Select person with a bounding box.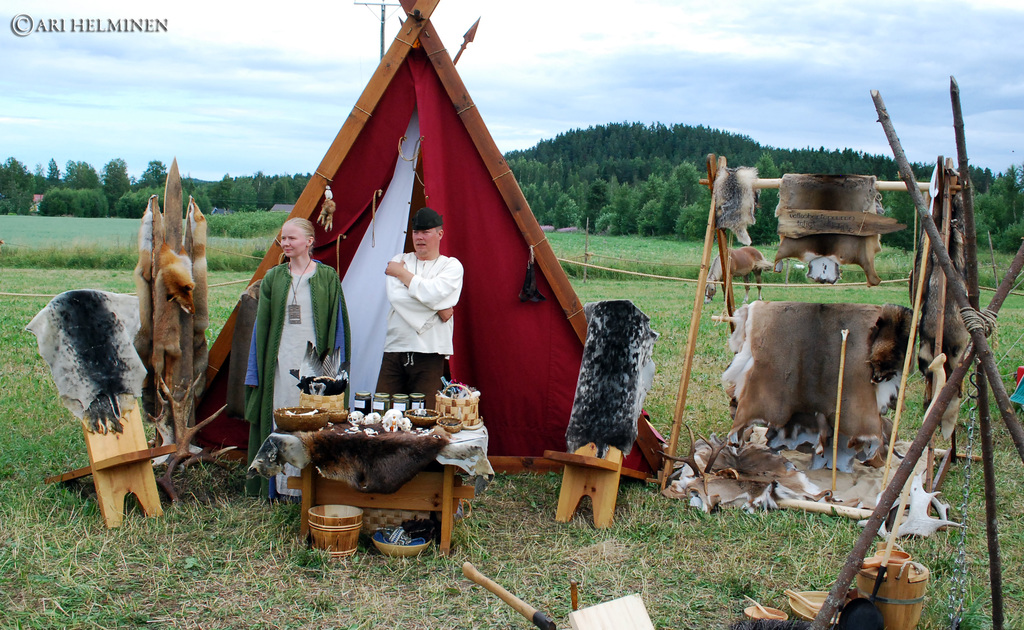
{"left": 239, "top": 218, "right": 349, "bottom": 505}.
